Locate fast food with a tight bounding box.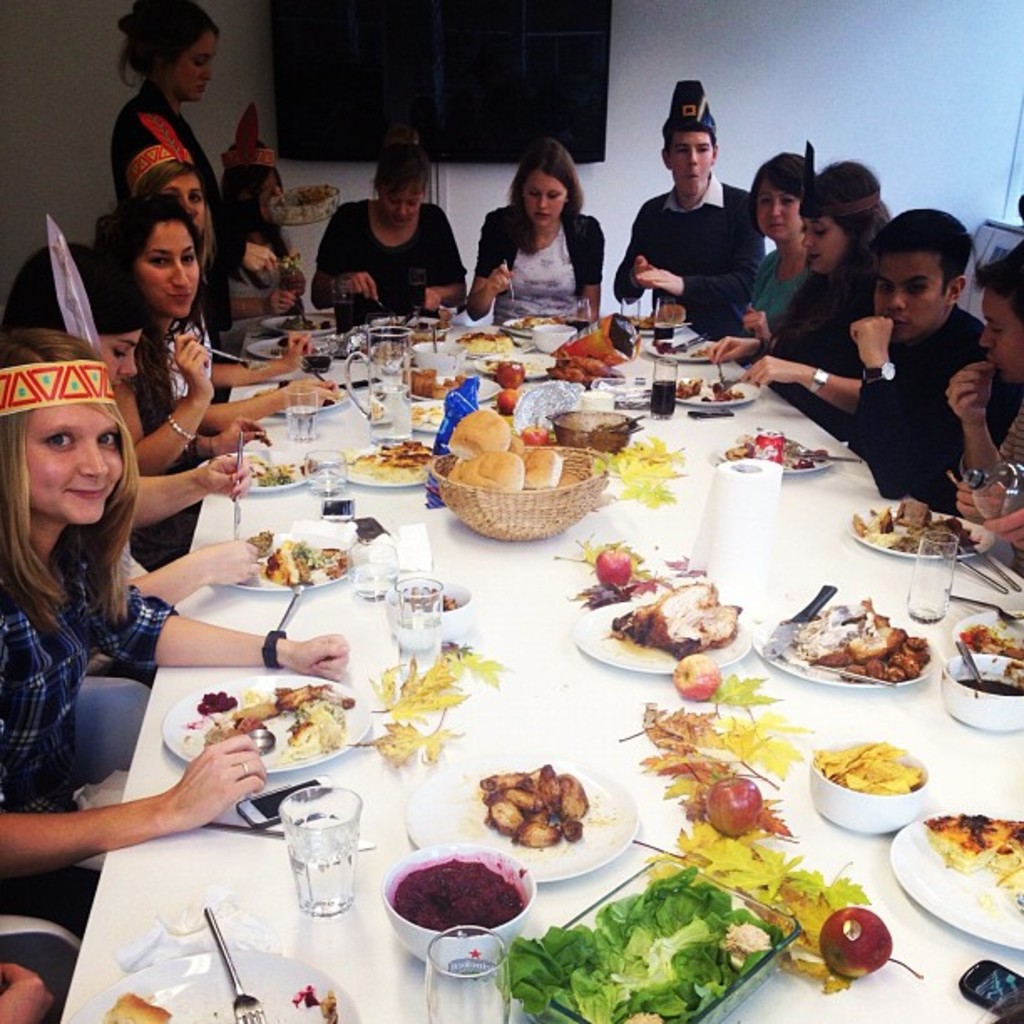
<region>97, 992, 171, 1022</region>.
